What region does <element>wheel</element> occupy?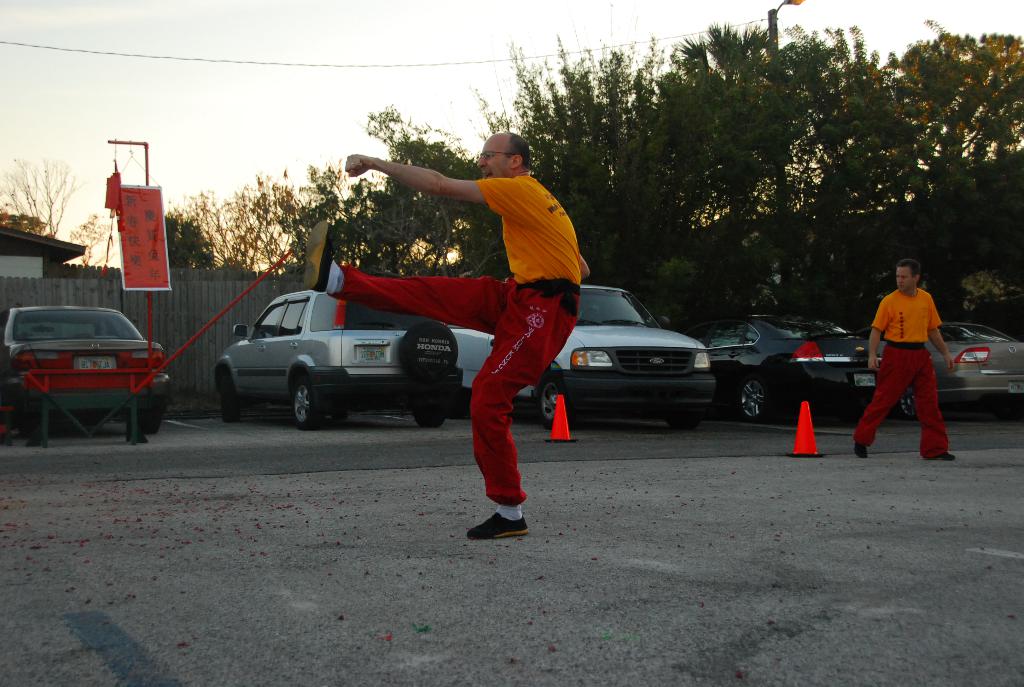
535/375/585/425.
